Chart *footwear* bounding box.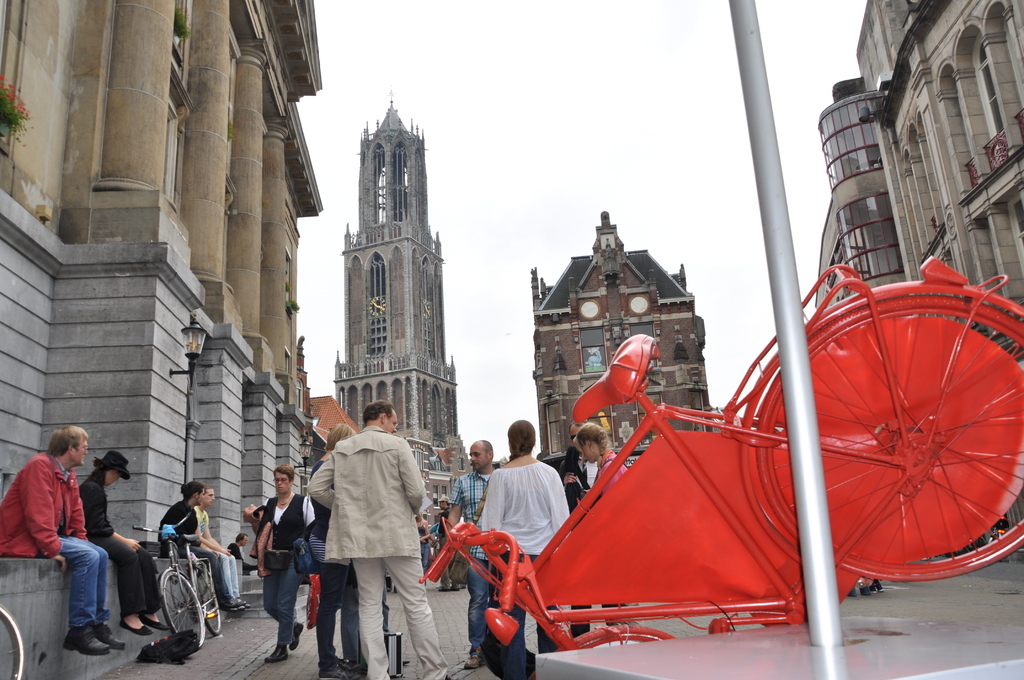
Charted: (120,623,149,636).
